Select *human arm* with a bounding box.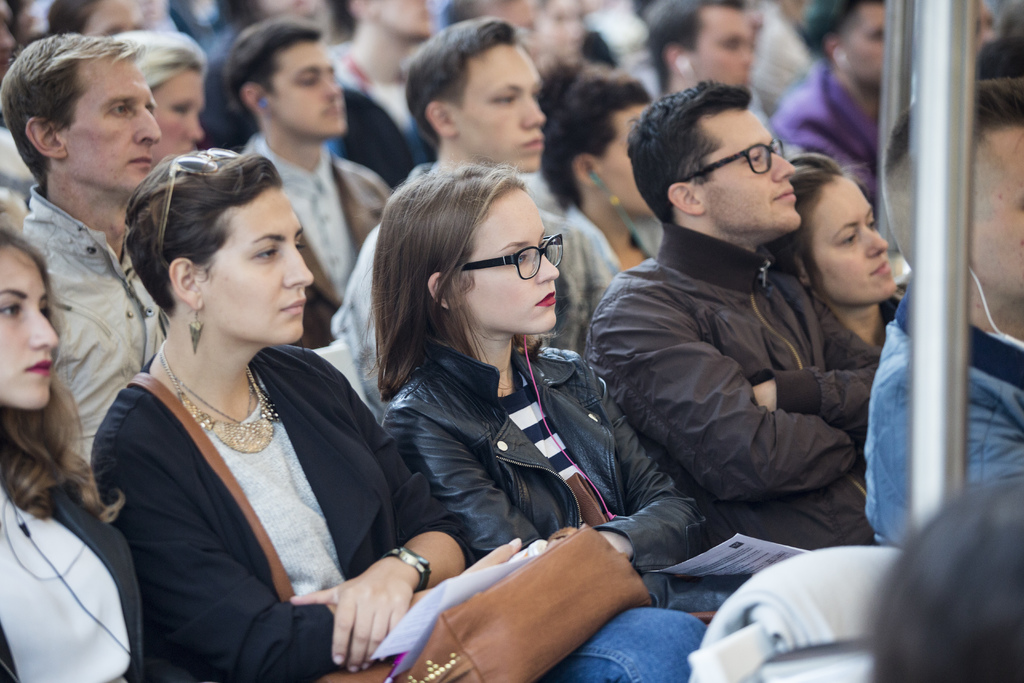
crop(380, 391, 566, 575).
